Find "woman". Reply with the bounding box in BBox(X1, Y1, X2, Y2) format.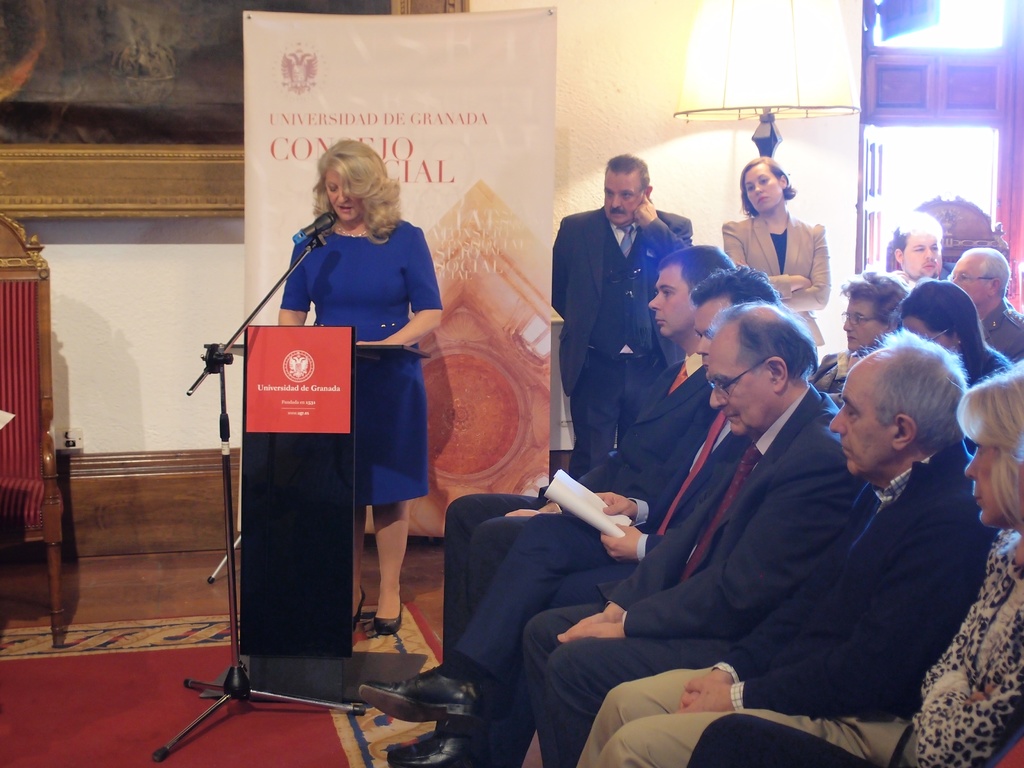
BBox(814, 273, 912, 394).
